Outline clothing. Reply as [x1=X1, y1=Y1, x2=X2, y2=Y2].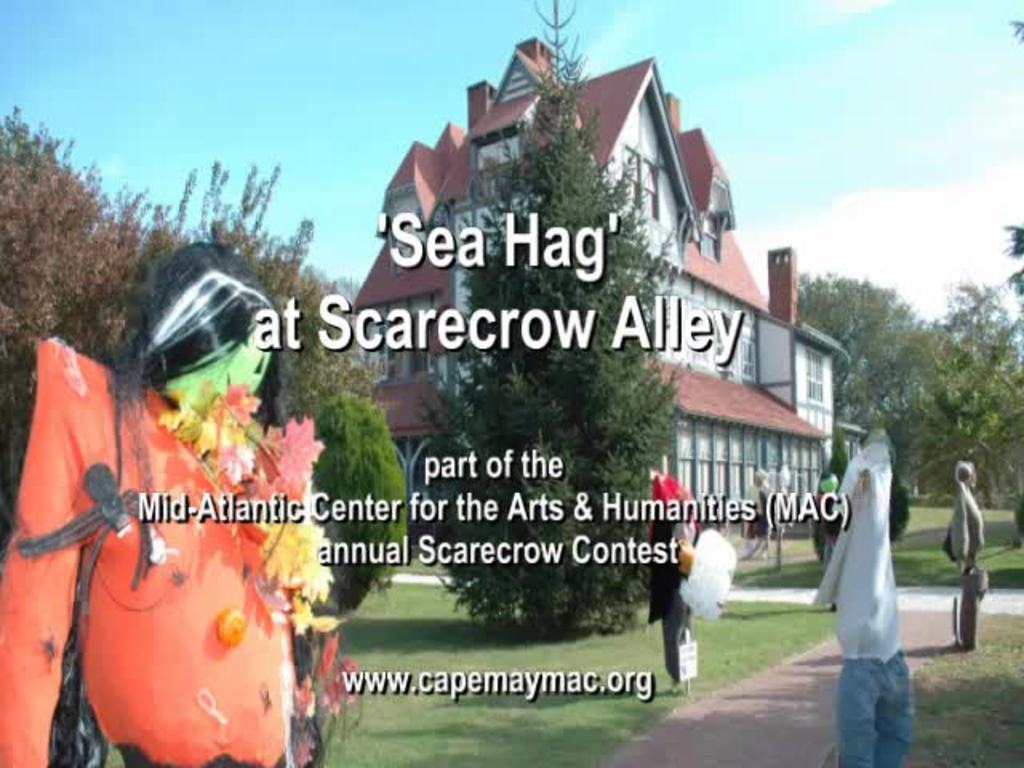
[x1=38, y1=336, x2=330, y2=747].
